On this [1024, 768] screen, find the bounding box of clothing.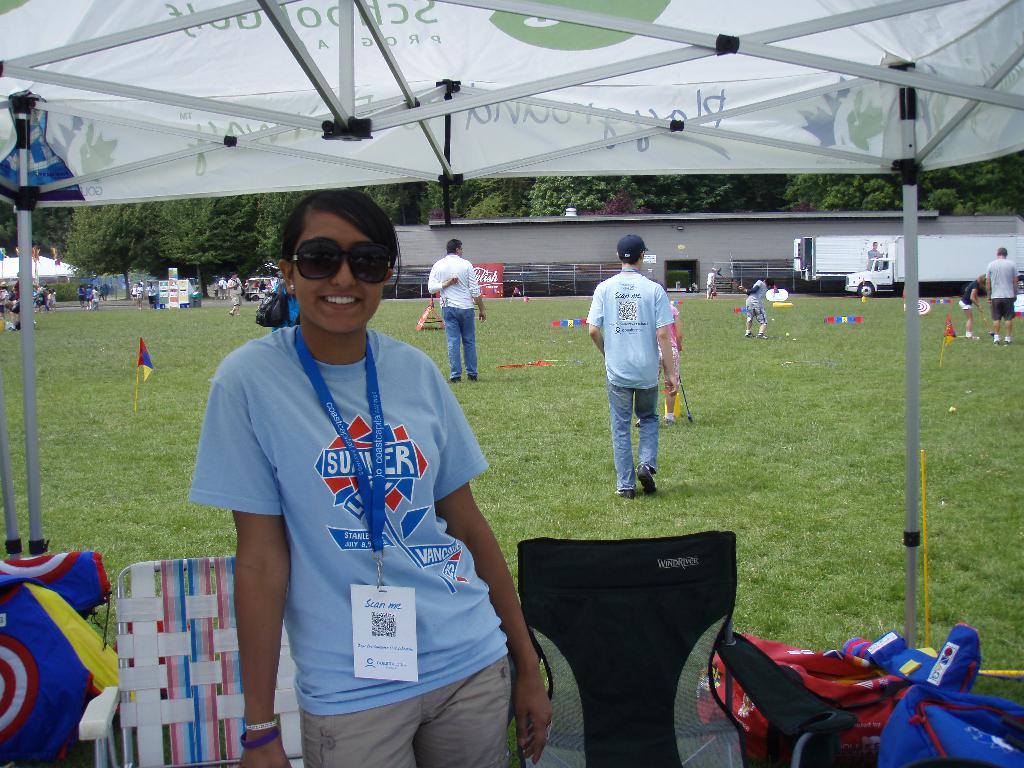
Bounding box: 584:266:673:491.
